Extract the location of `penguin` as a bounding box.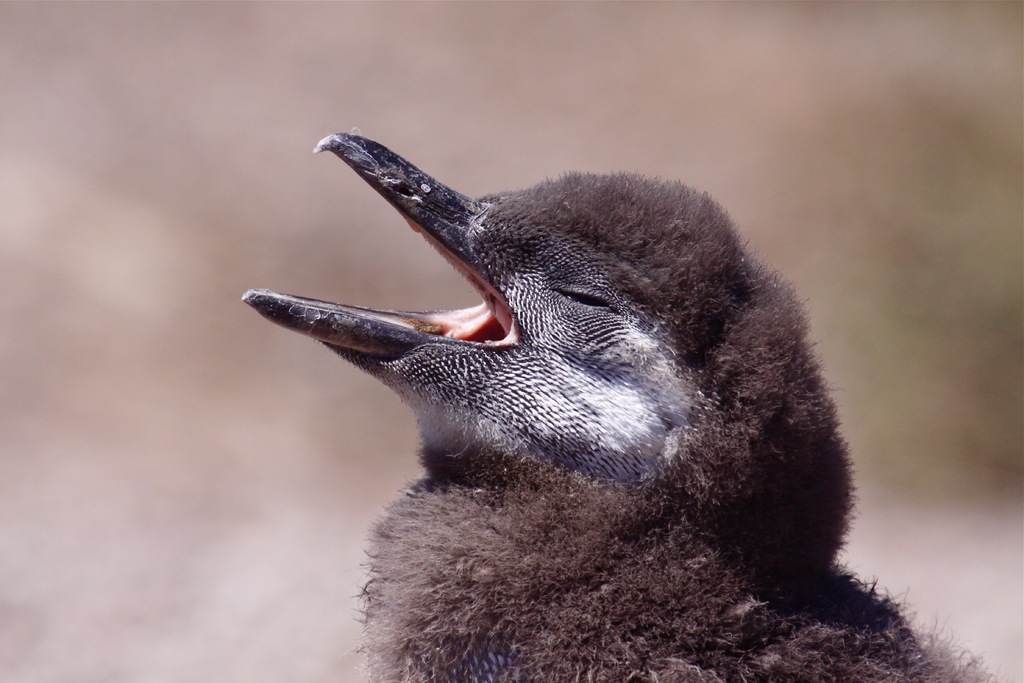
239/131/995/682.
